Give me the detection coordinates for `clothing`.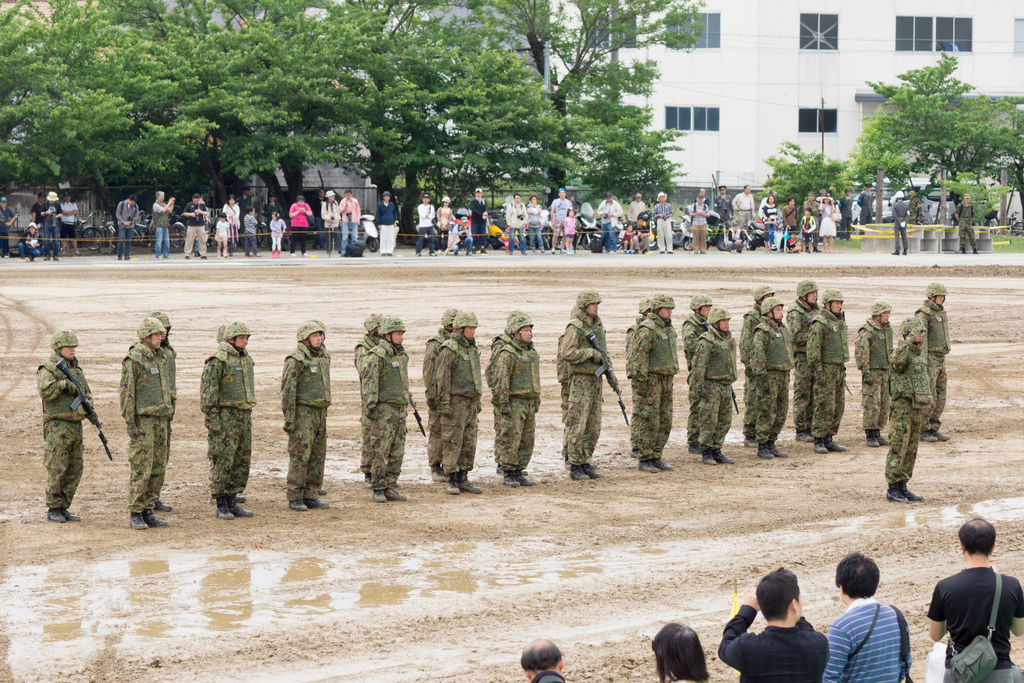
bbox=(627, 200, 648, 225).
